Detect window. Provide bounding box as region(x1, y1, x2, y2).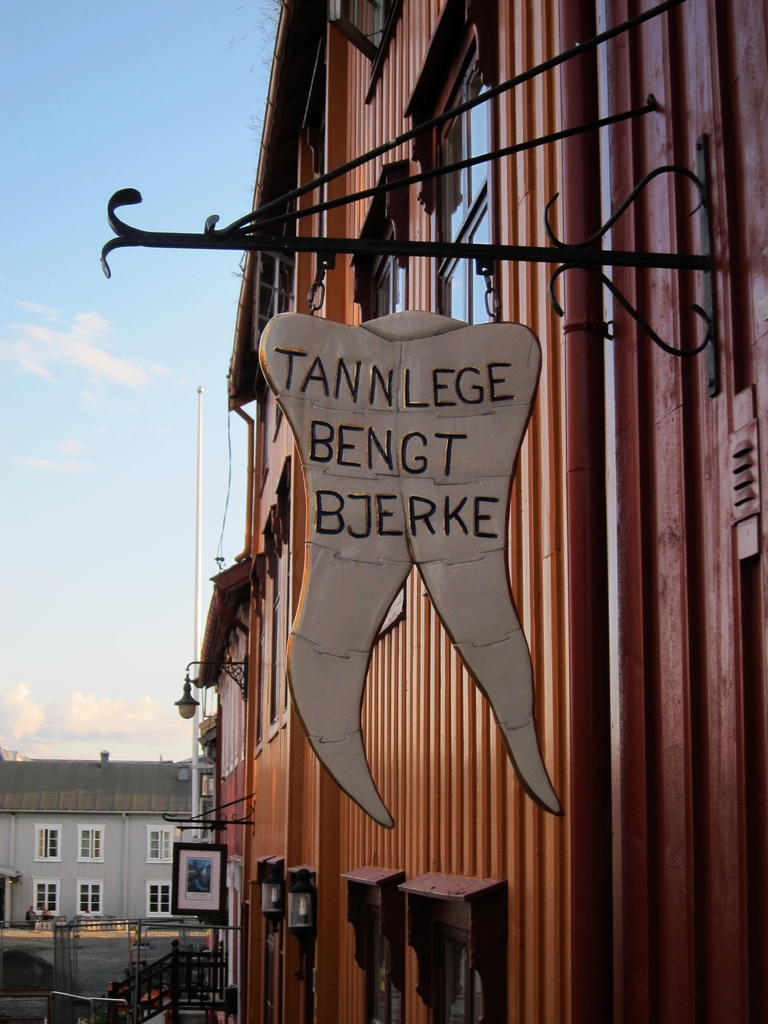
region(224, 568, 289, 743).
